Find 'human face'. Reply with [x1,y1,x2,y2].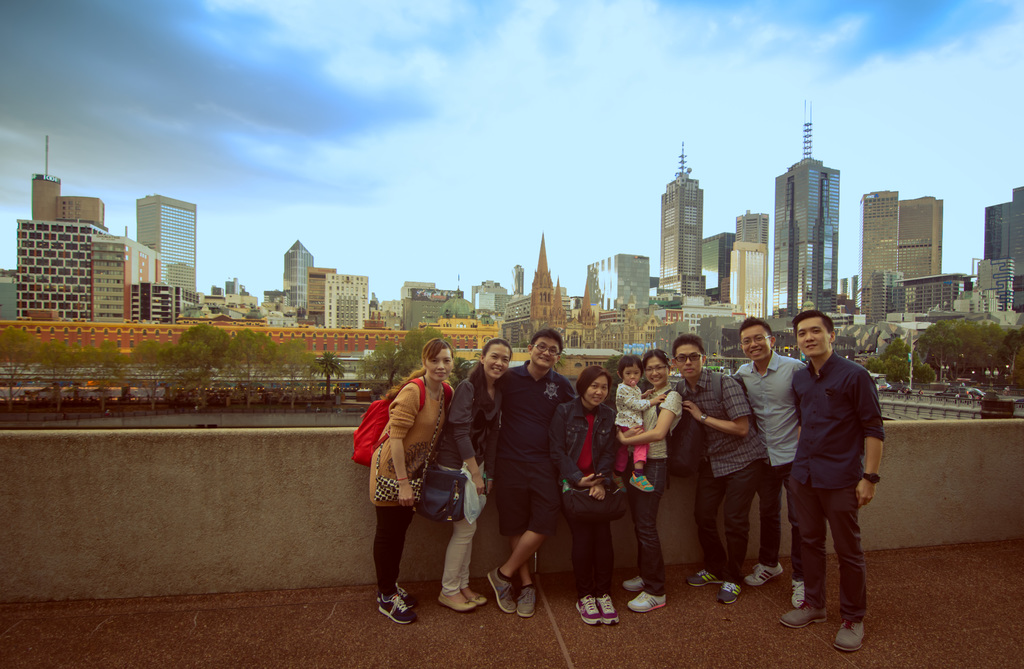
[674,343,704,380].
